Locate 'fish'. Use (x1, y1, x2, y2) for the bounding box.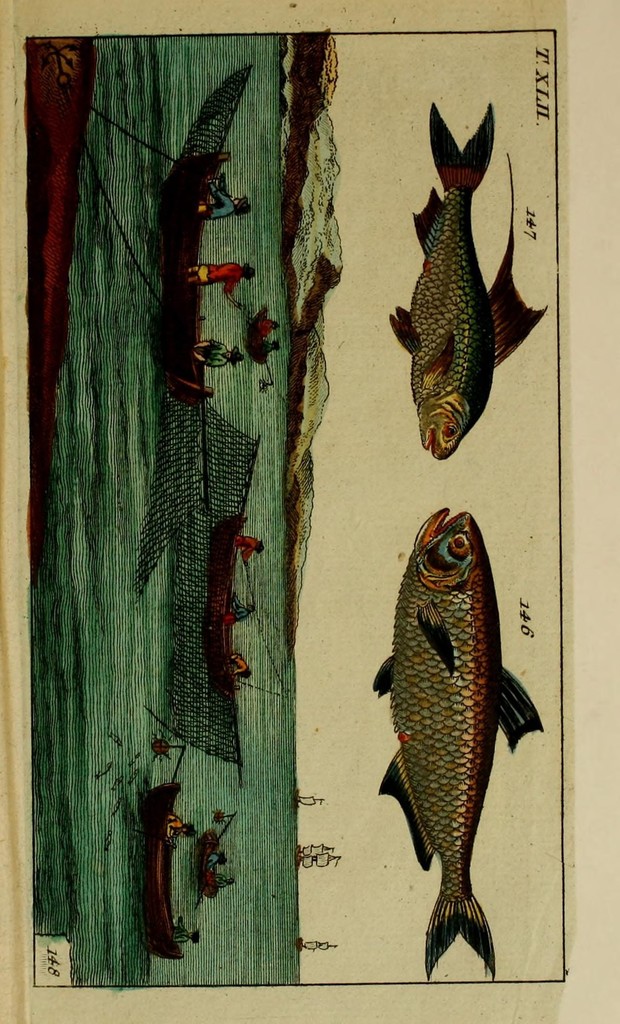
(375, 517, 542, 959).
